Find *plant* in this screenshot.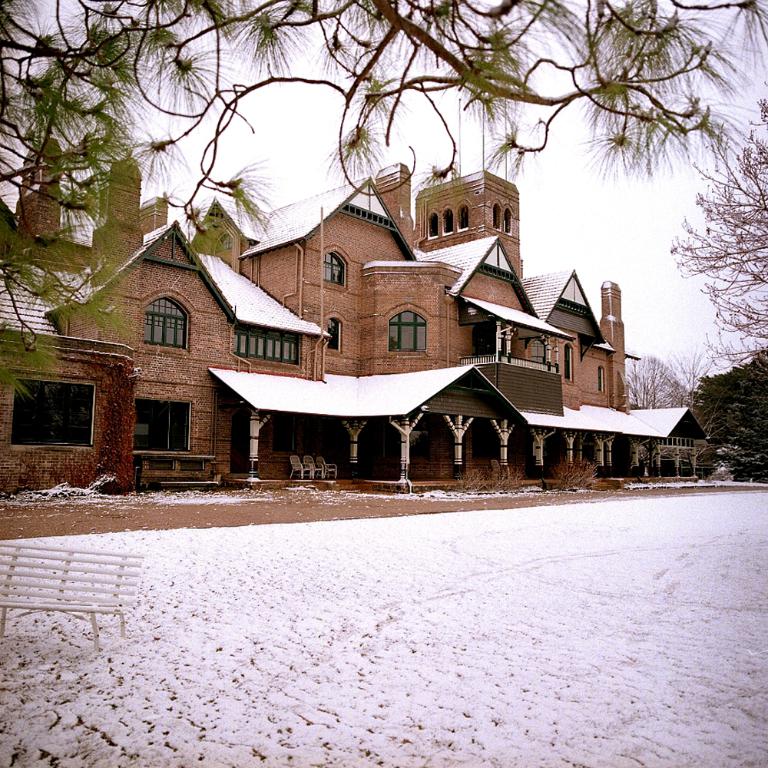
The bounding box for *plant* is {"x1": 449, "y1": 452, "x2": 523, "y2": 494}.
